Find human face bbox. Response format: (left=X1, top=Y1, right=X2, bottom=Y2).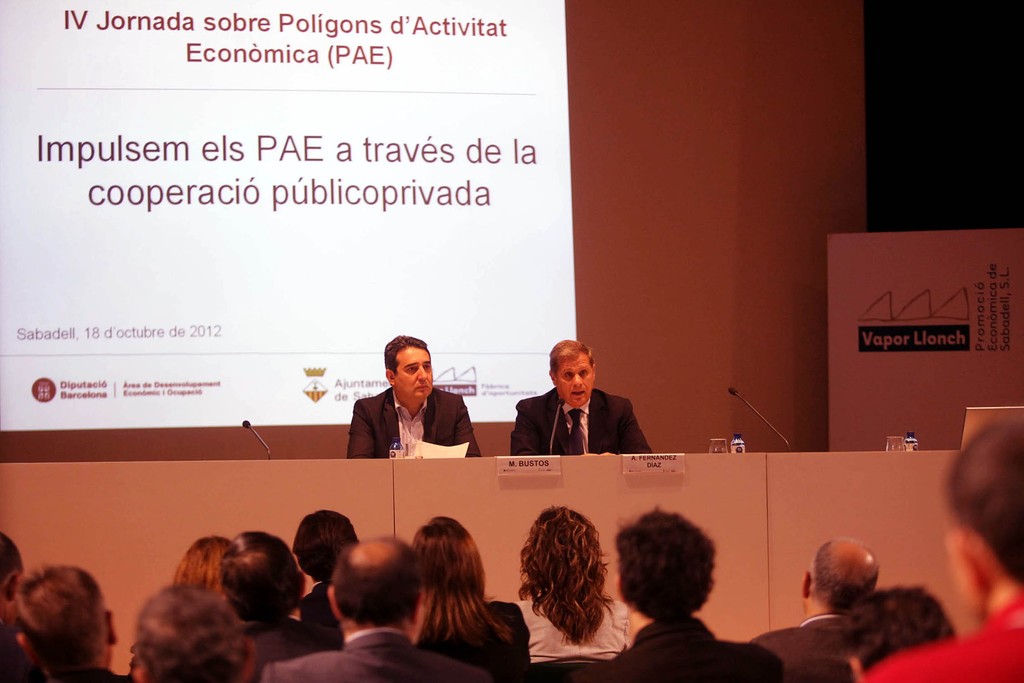
(left=395, top=346, right=431, bottom=396).
